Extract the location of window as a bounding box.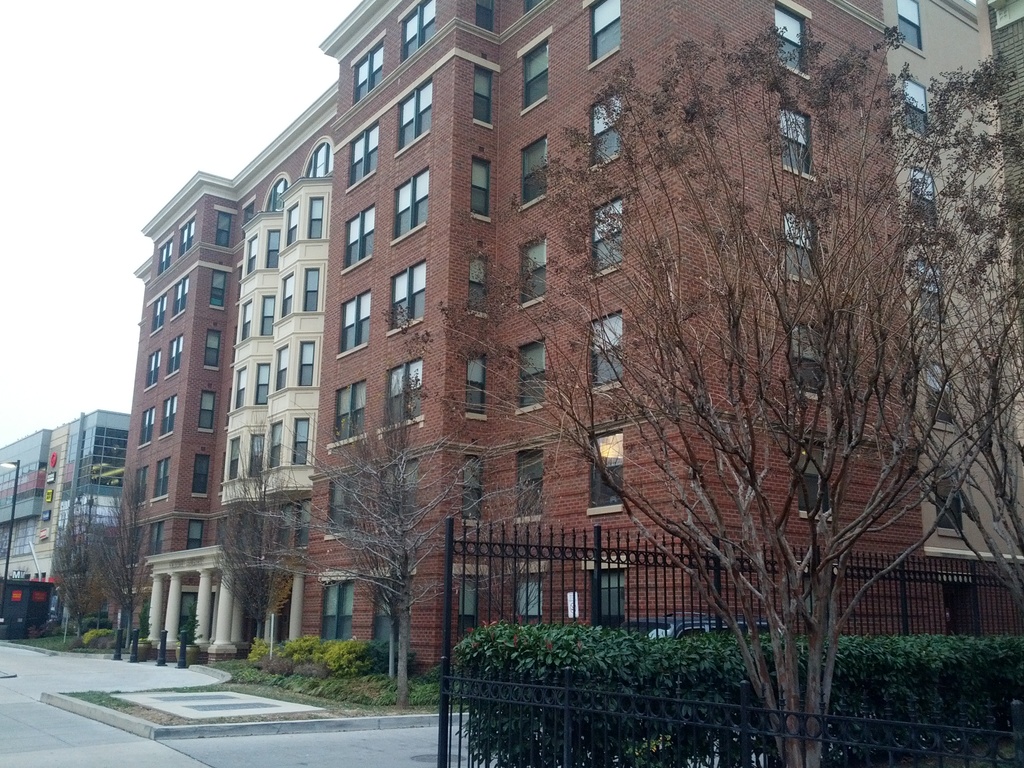
(216, 206, 227, 246).
